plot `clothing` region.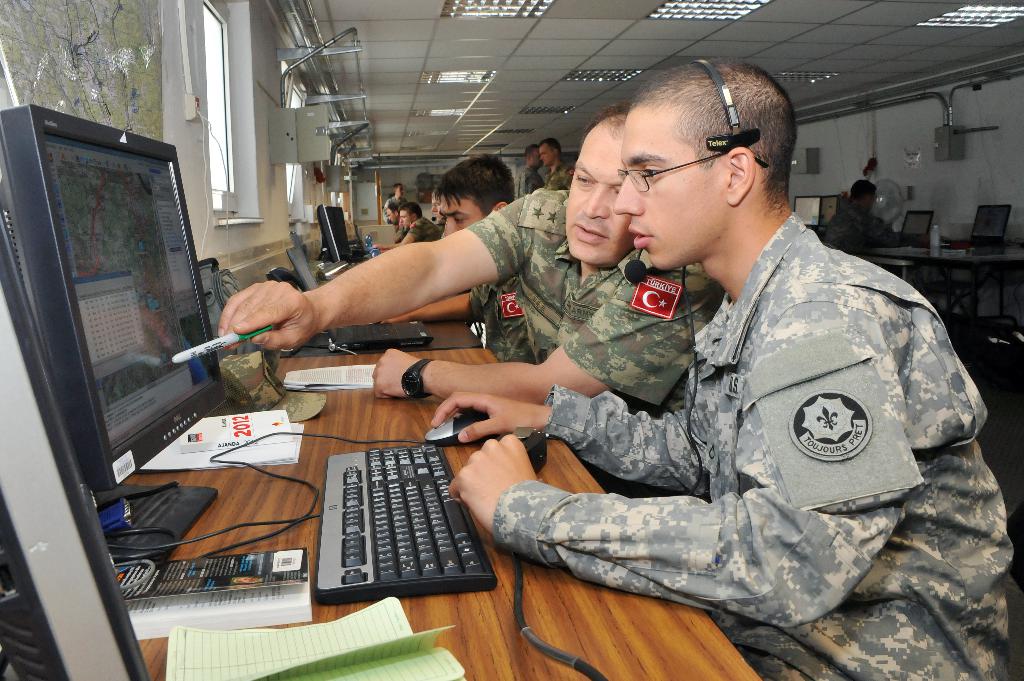
Plotted at detection(465, 184, 724, 492).
